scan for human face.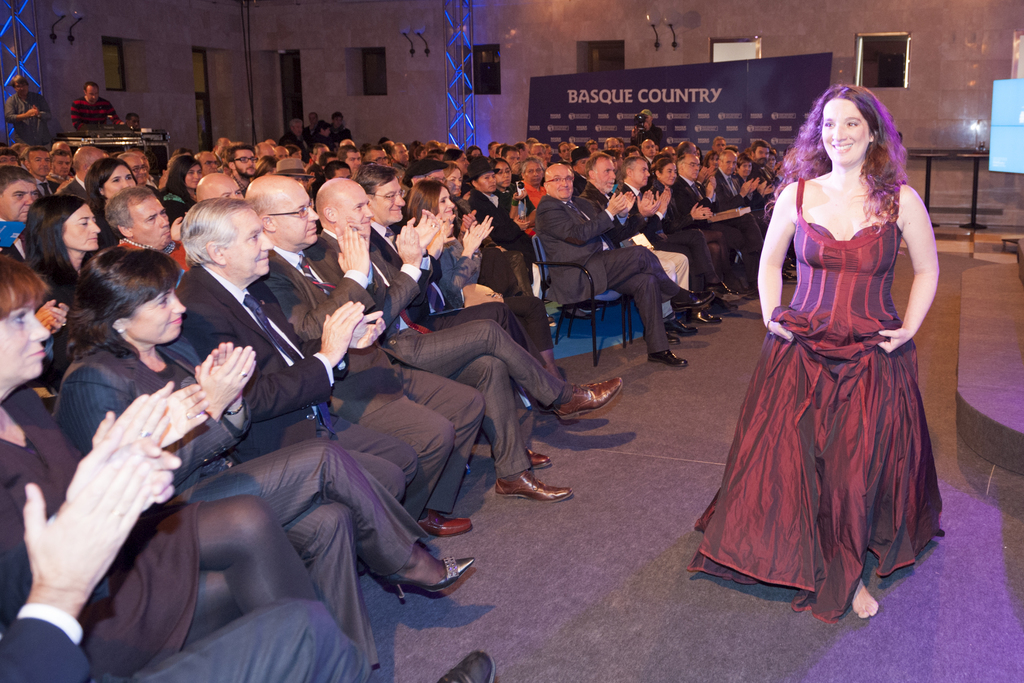
Scan result: (x1=291, y1=150, x2=300, y2=159).
